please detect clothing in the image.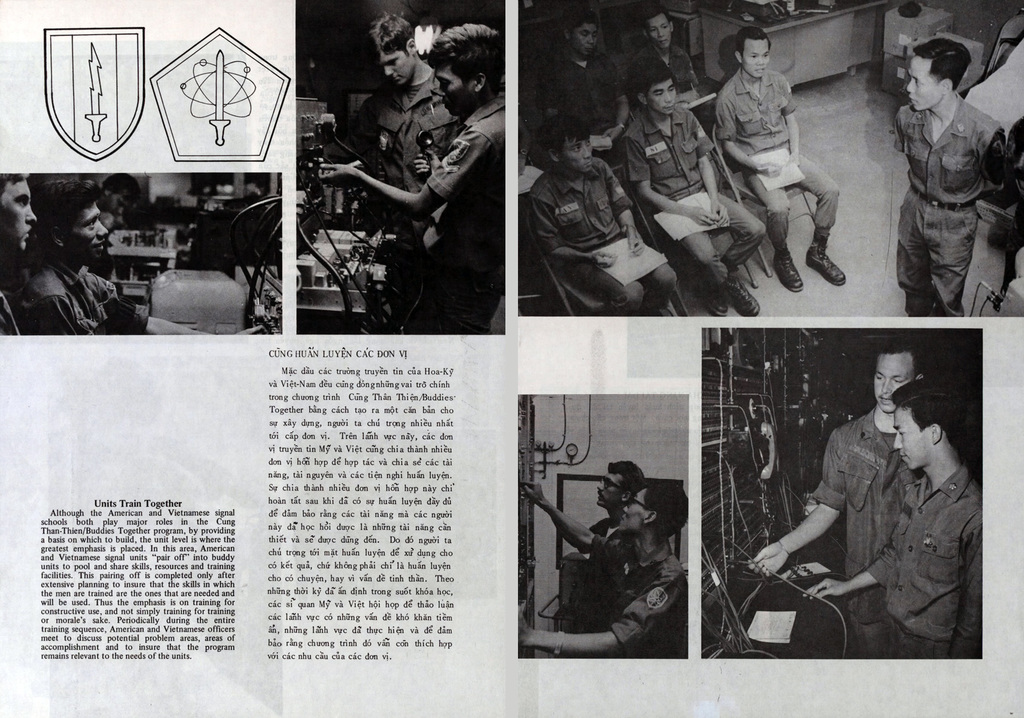
867,462,980,661.
